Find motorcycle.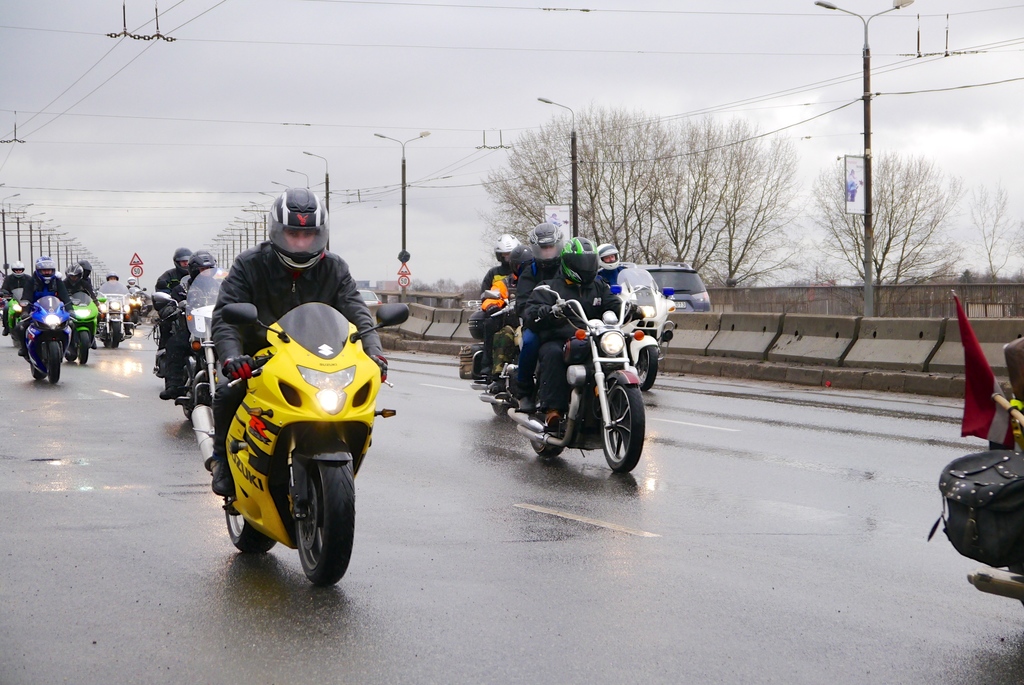
(x1=611, y1=268, x2=677, y2=394).
